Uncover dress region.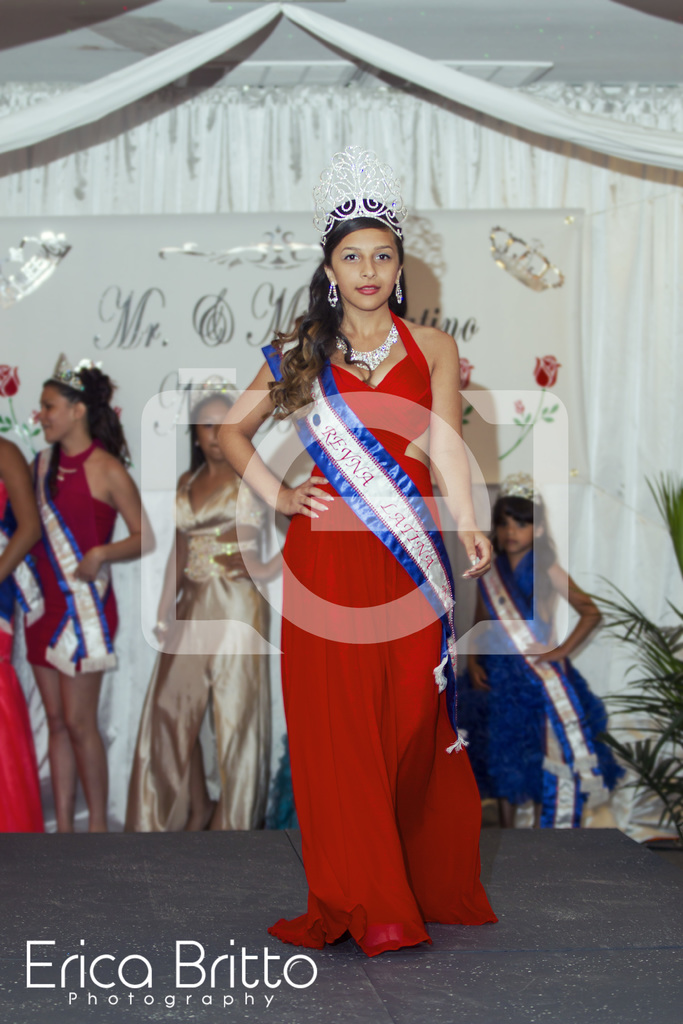
Uncovered: (254, 294, 484, 868).
